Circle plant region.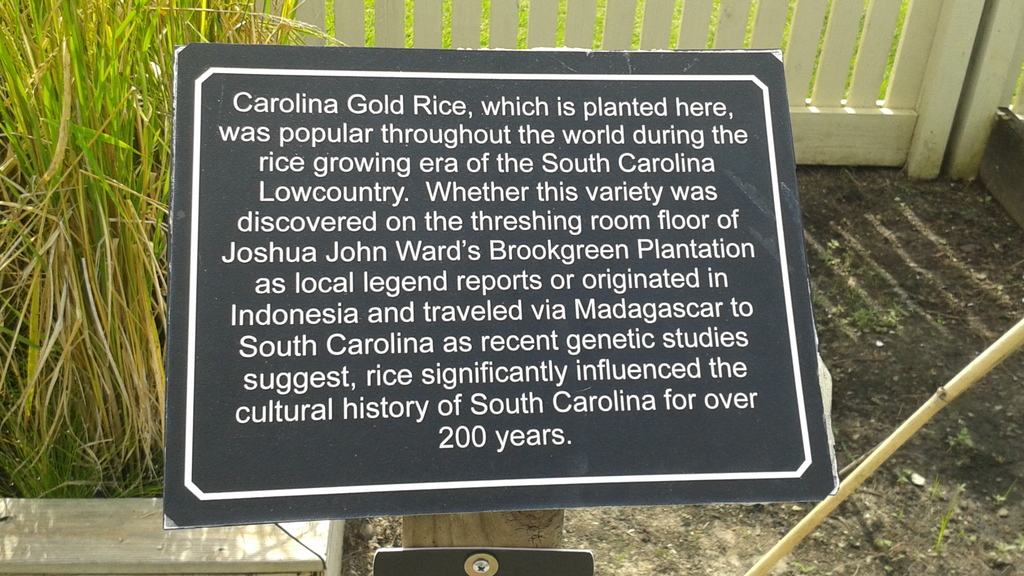
Region: l=948, t=425, r=975, b=451.
